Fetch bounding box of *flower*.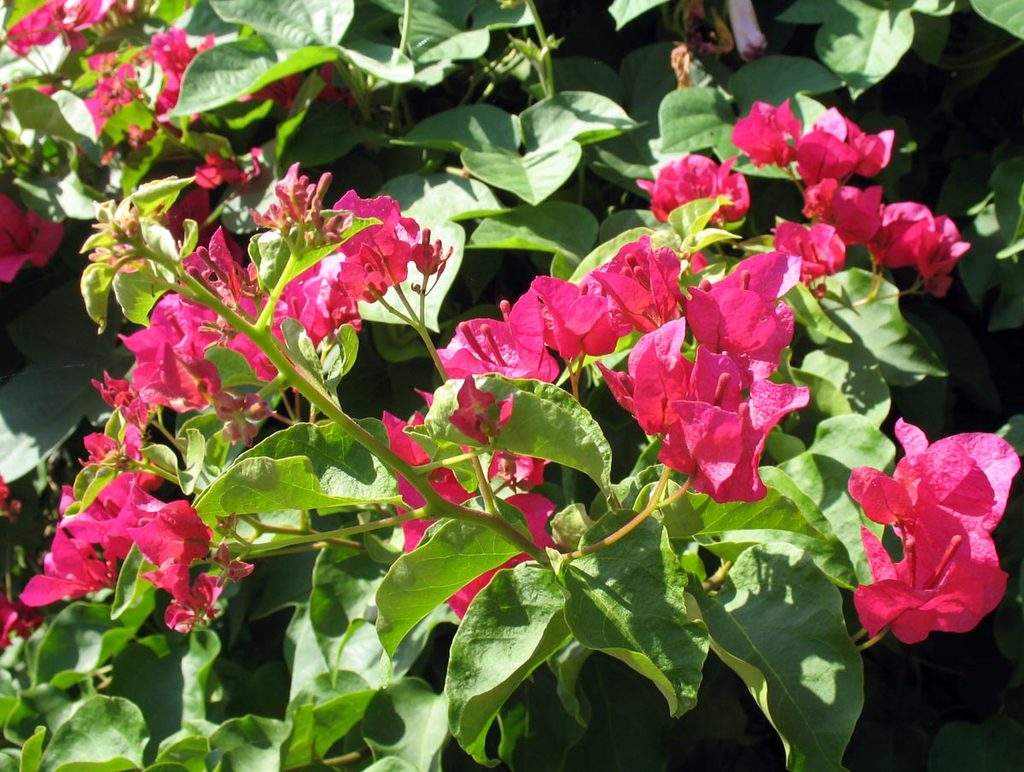
Bbox: bbox(0, 428, 247, 645).
